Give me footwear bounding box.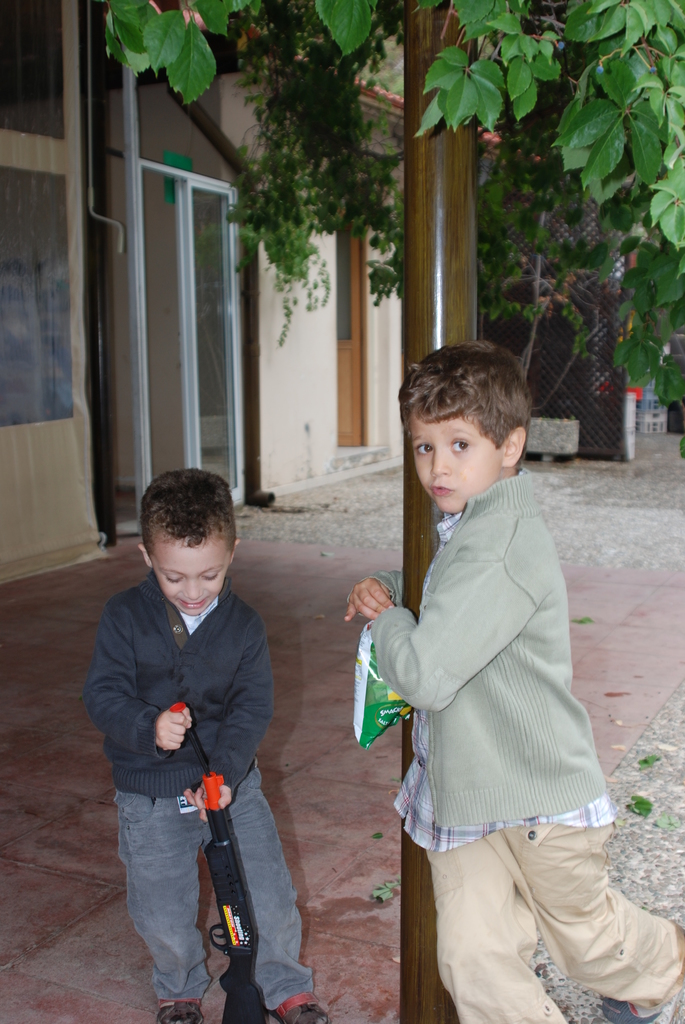
select_region(152, 1000, 203, 1023).
